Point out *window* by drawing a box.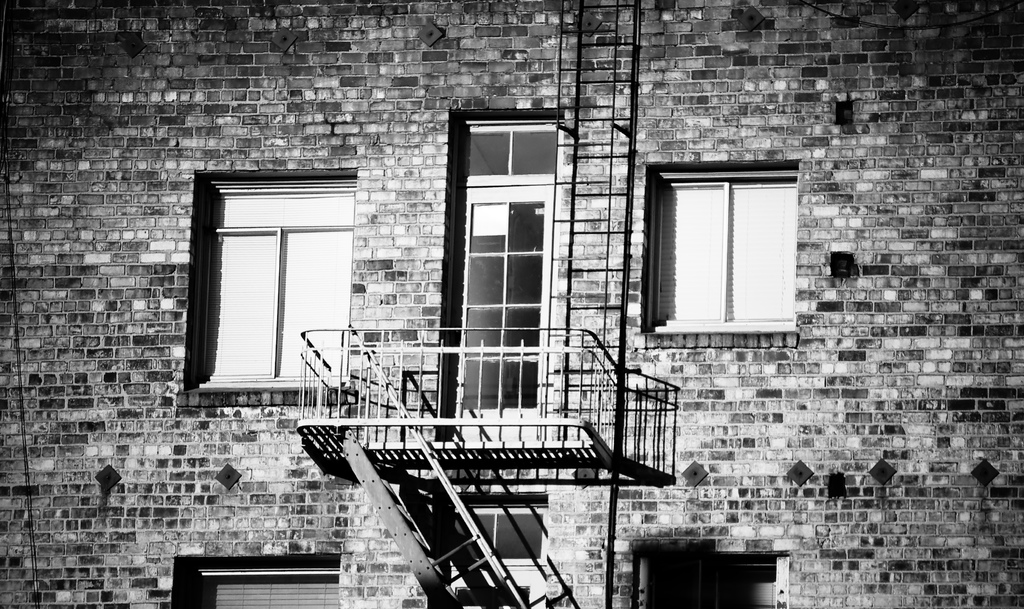
[173, 543, 342, 608].
